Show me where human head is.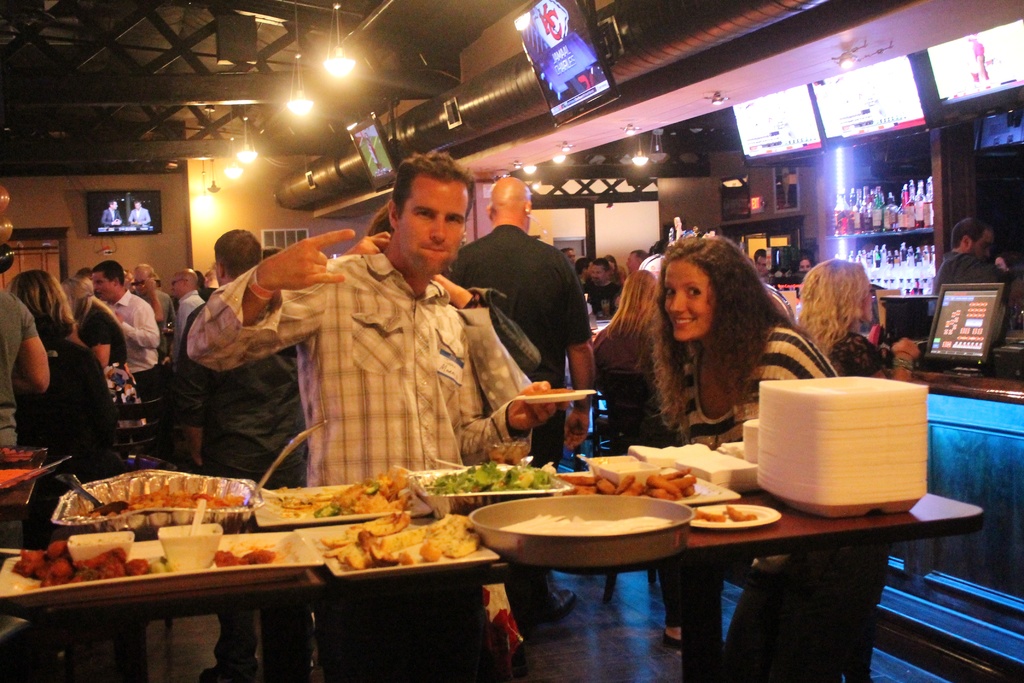
human head is at box=[588, 259, 607, 284].
